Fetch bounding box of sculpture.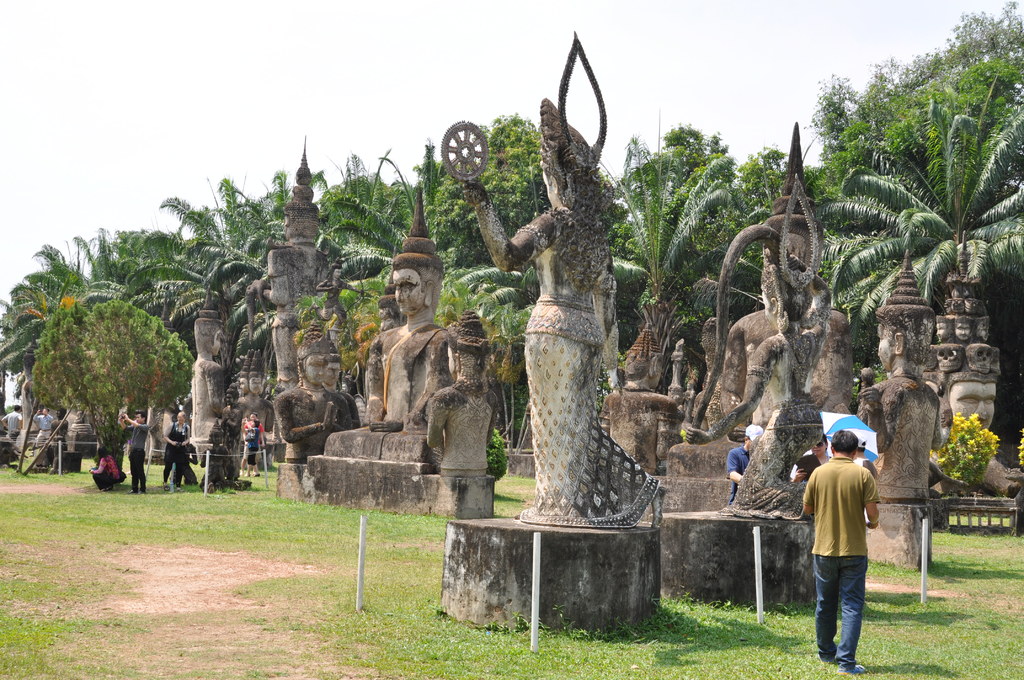
Bbox: select_region(275, 327, 360, 482).
